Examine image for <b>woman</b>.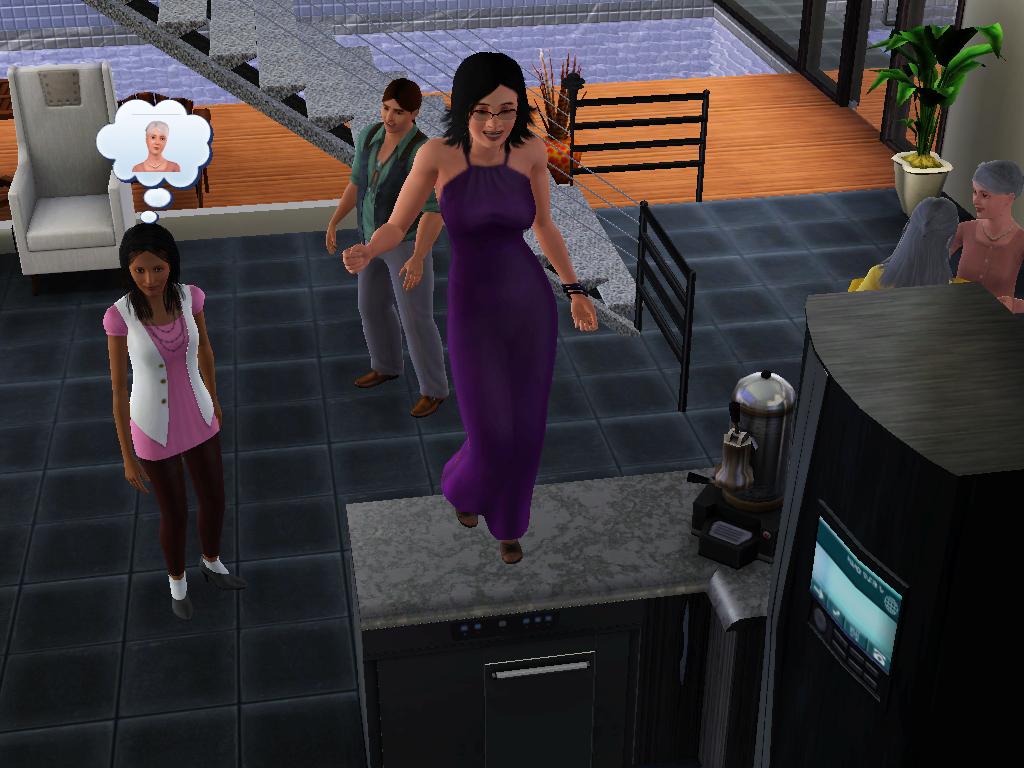
Examination result: [x1=103, y1=211, x2=222, y2=606].
